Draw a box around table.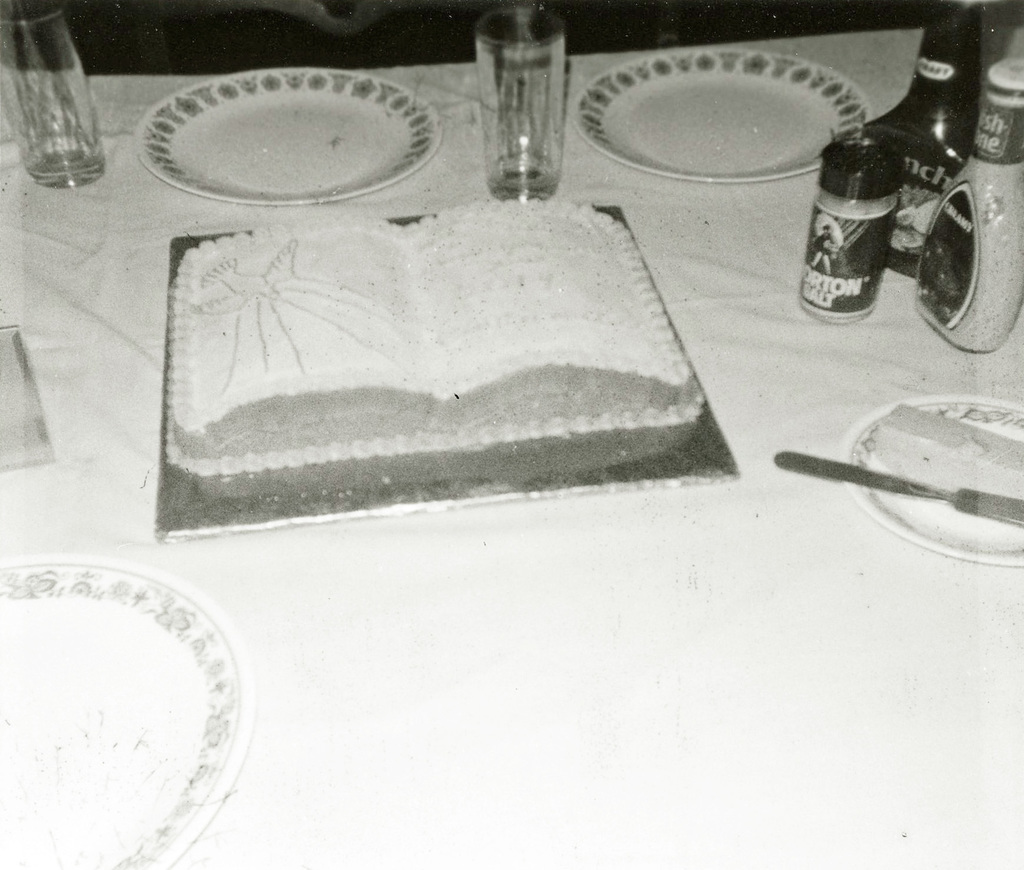
(left=0, top=25, right=1023, bottom=869).
